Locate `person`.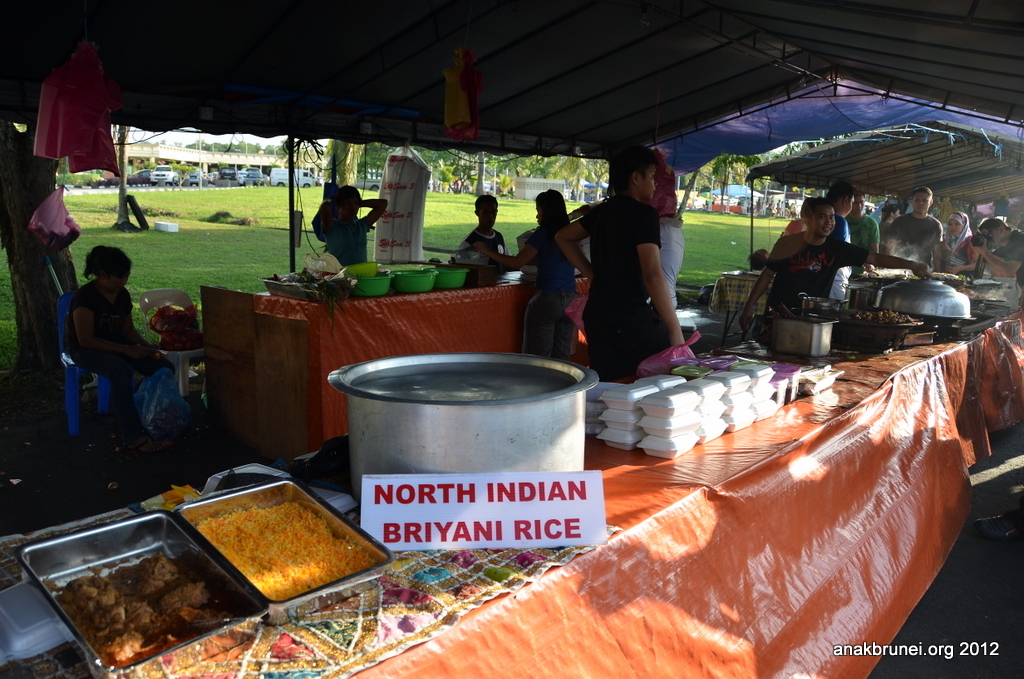
Bounding box: box(827, 185, 875, 278).
